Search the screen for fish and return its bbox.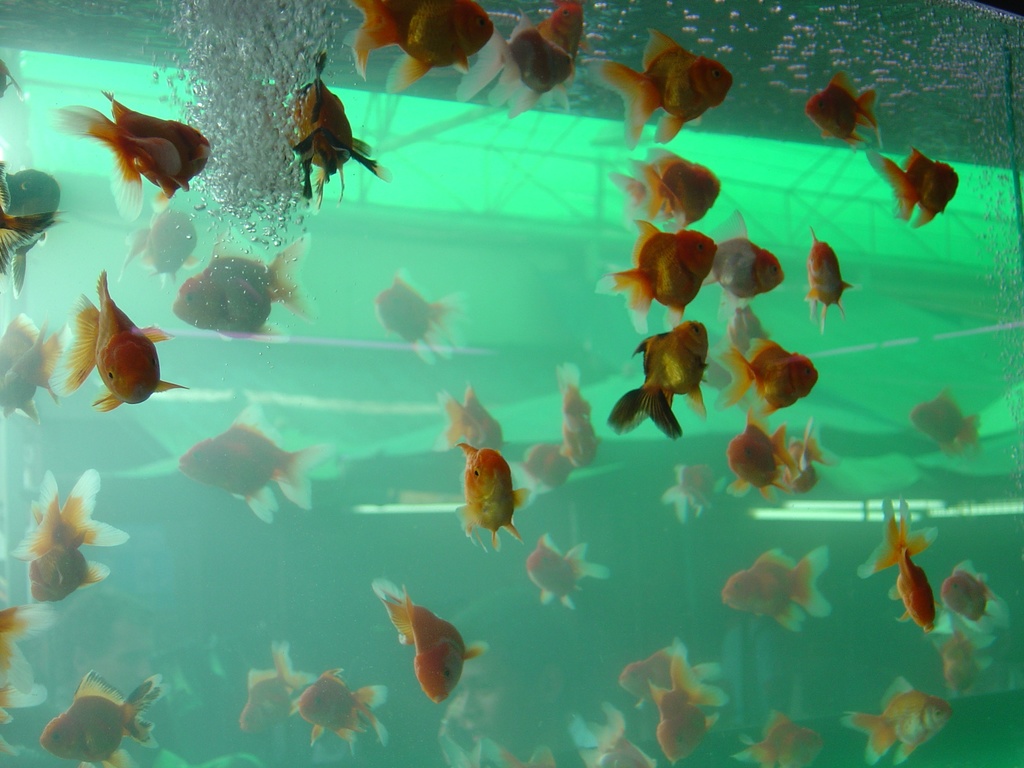
Found: BBox(728, 709, 824, 767).
